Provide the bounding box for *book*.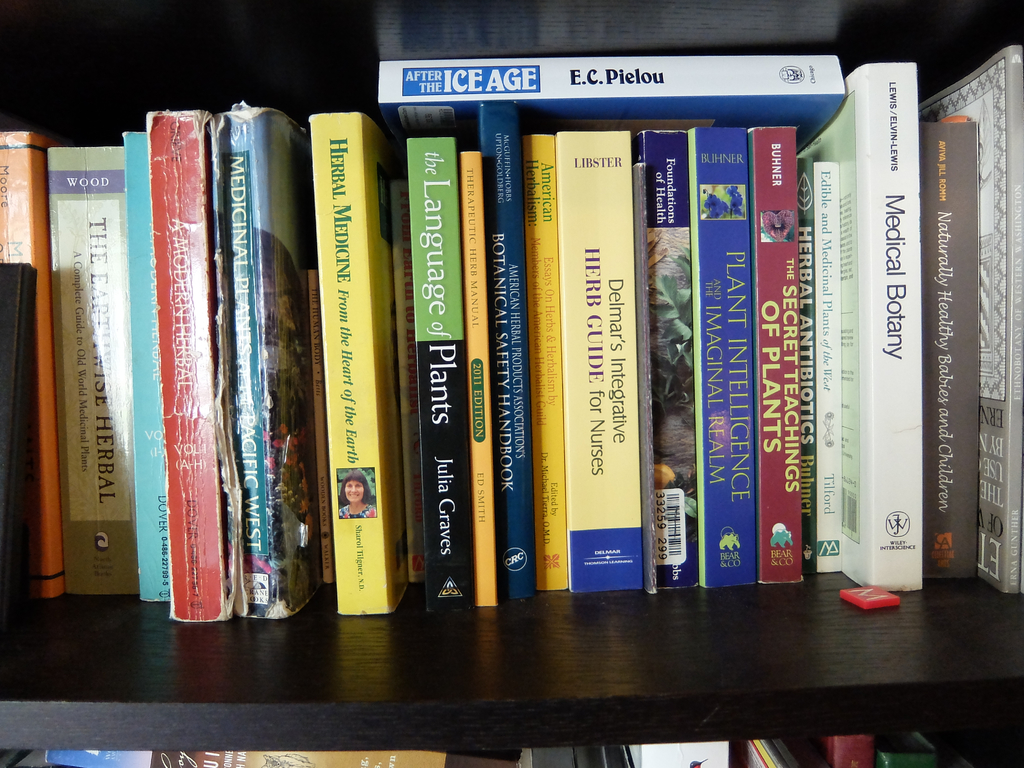
l=632, t=161, r=652, b=597.
